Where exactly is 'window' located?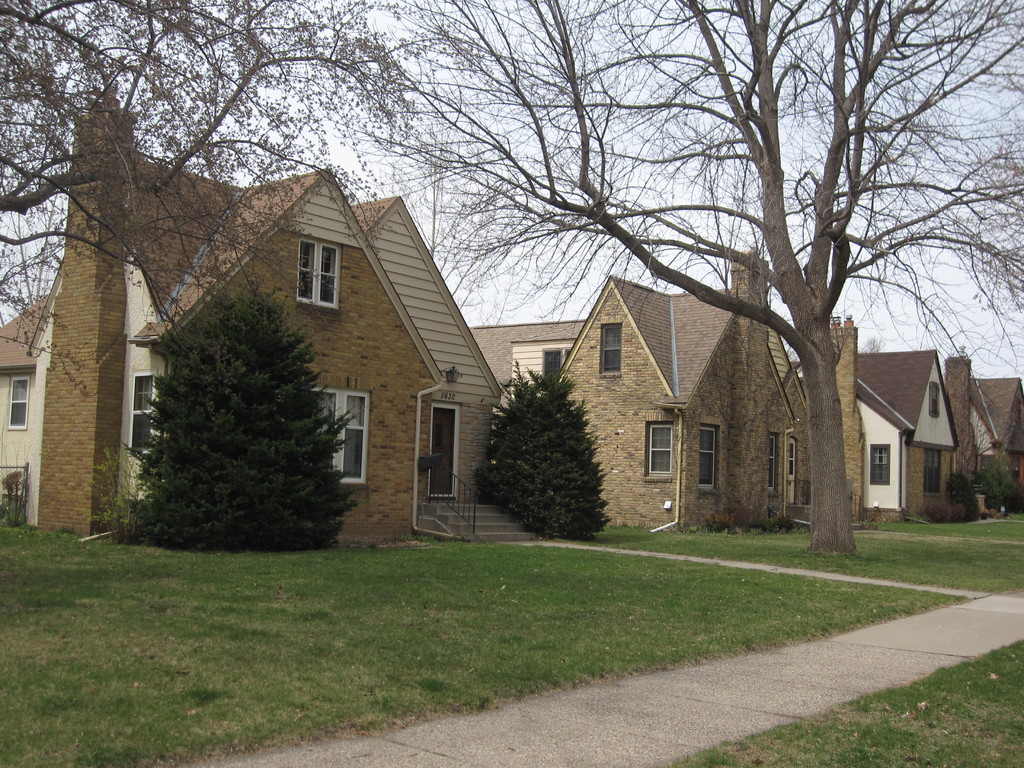
Its bounding box is (13, 380, 29, 428).
